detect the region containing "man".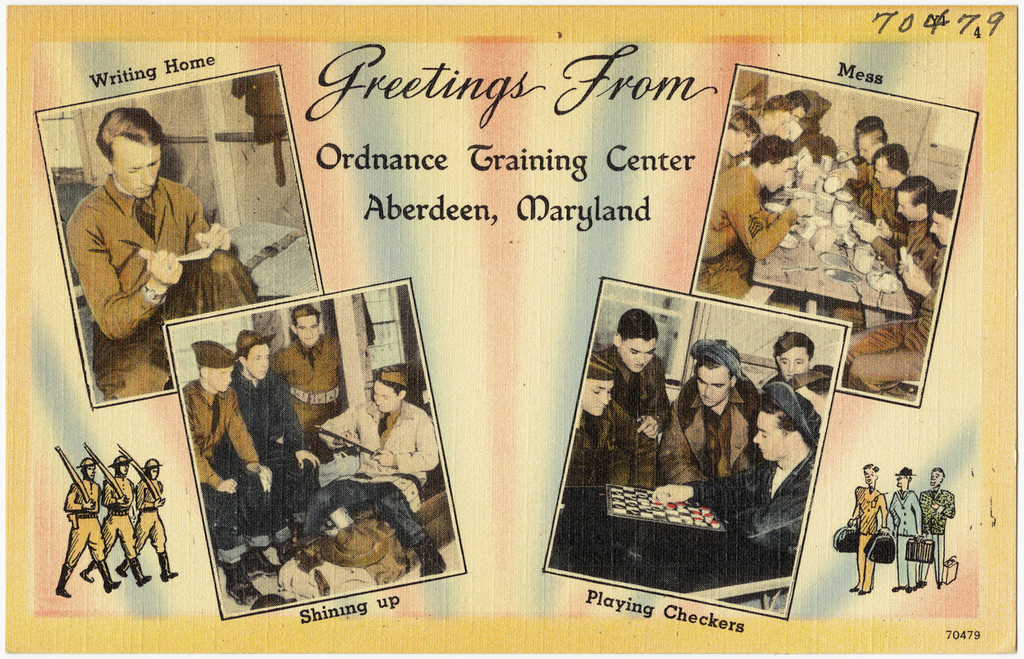
<box>53,118,255,350</box>.
